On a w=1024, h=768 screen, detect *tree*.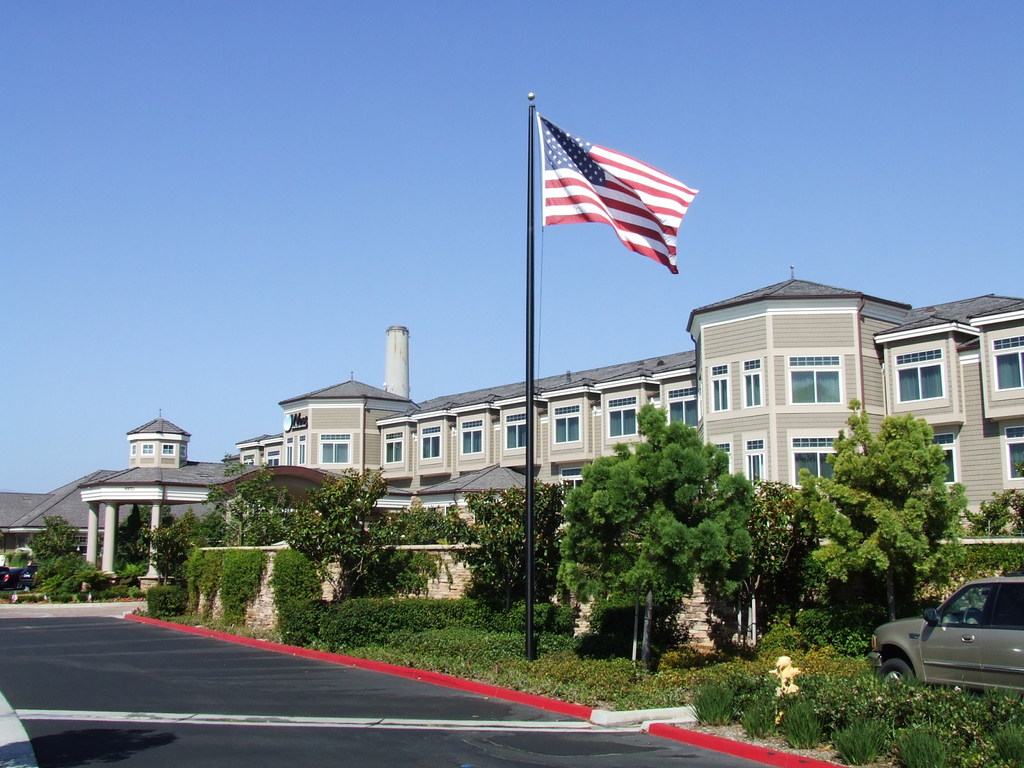
{"x1": 789, "y1": 397, "x2": 975, "y2": 636}.
